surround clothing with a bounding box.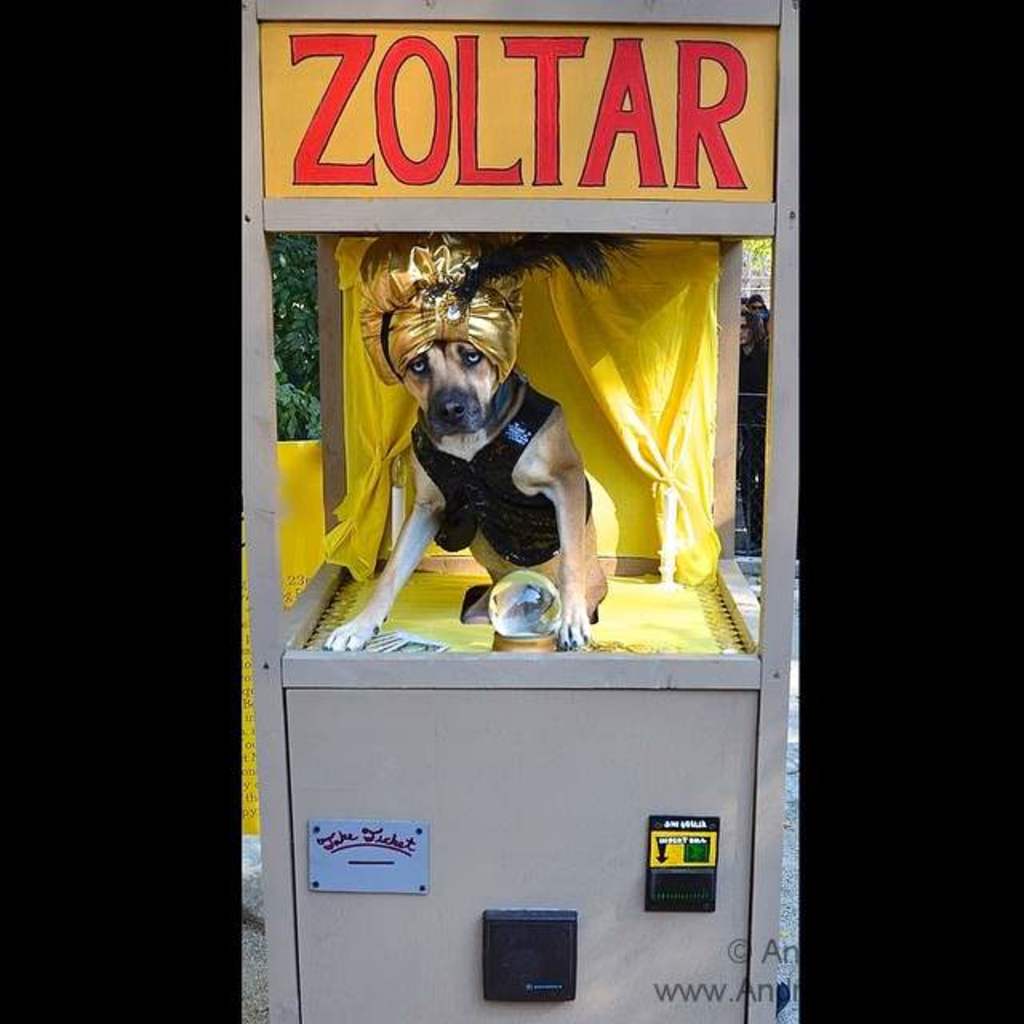
region(398, 370, 614, 574).
